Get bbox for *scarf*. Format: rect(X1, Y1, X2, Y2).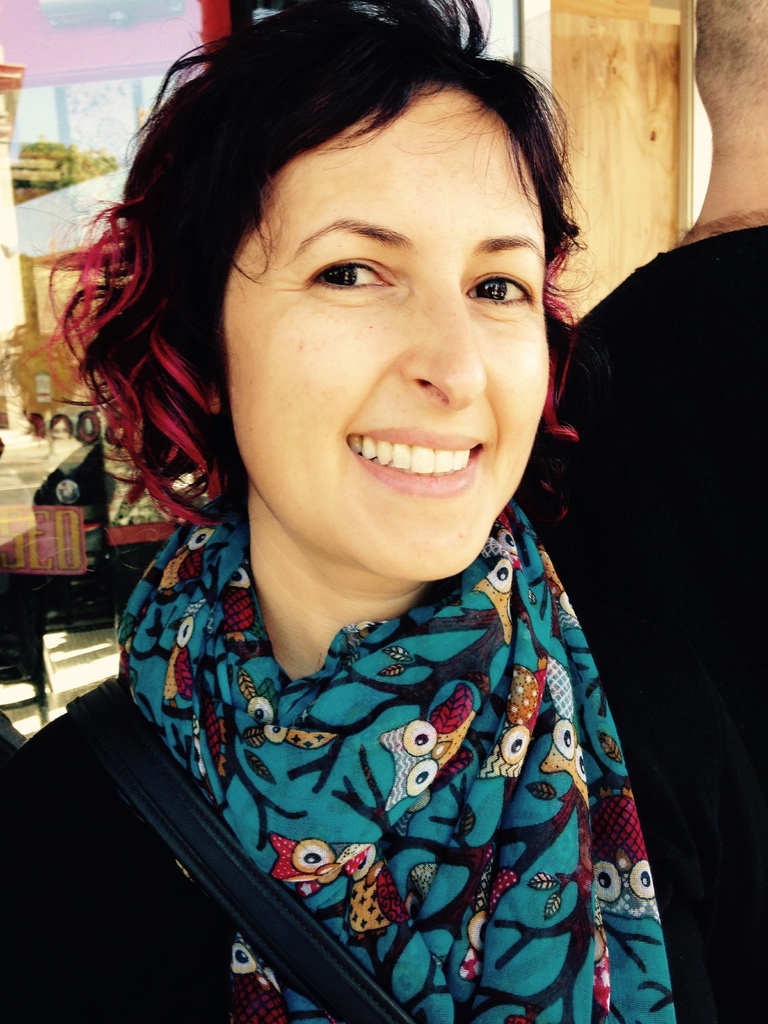
rect(121, 498, 684, 1023).
